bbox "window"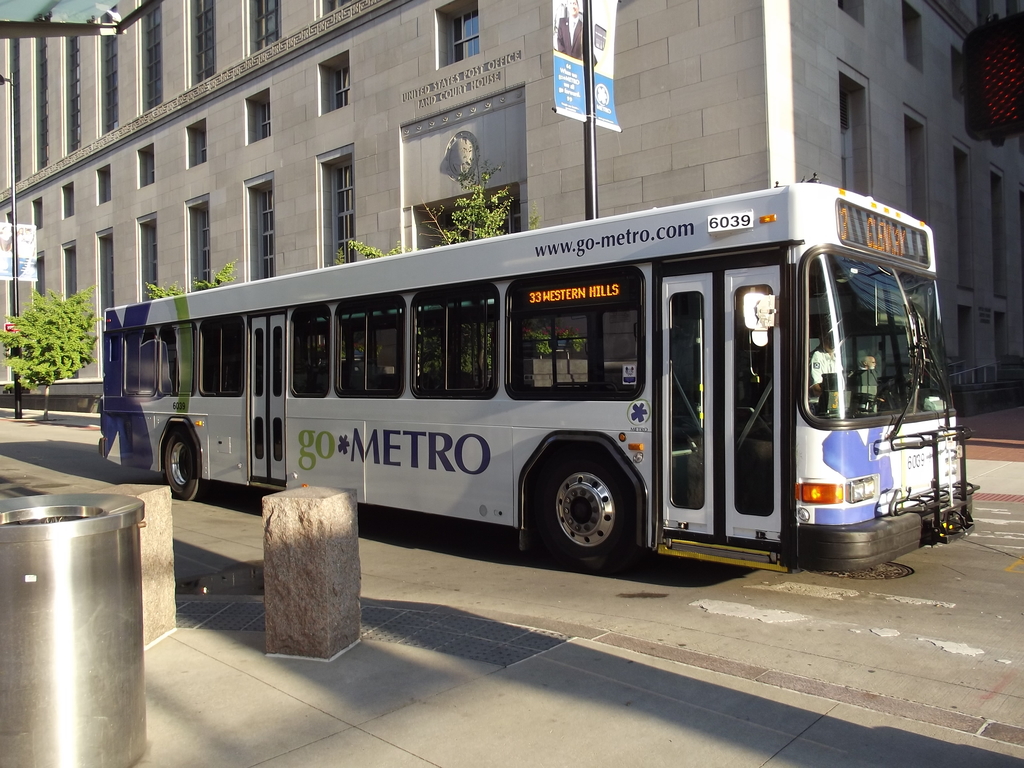
locate(321, 156, 360, 263)
